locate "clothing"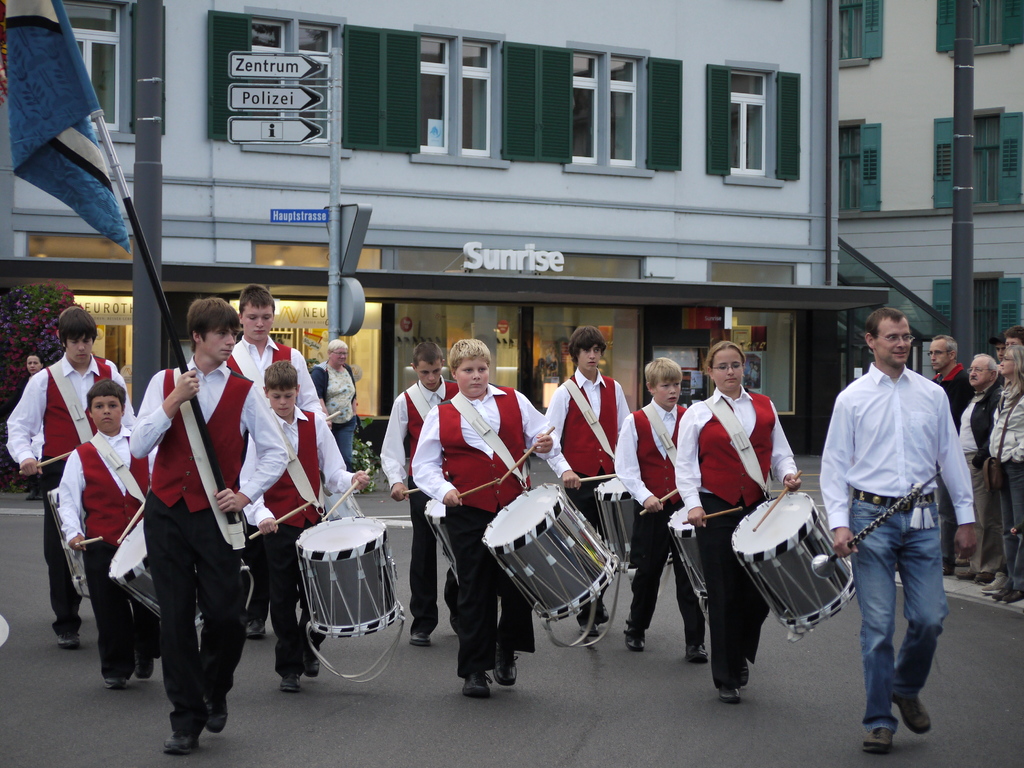
box=[545, 364, 630, 625]
